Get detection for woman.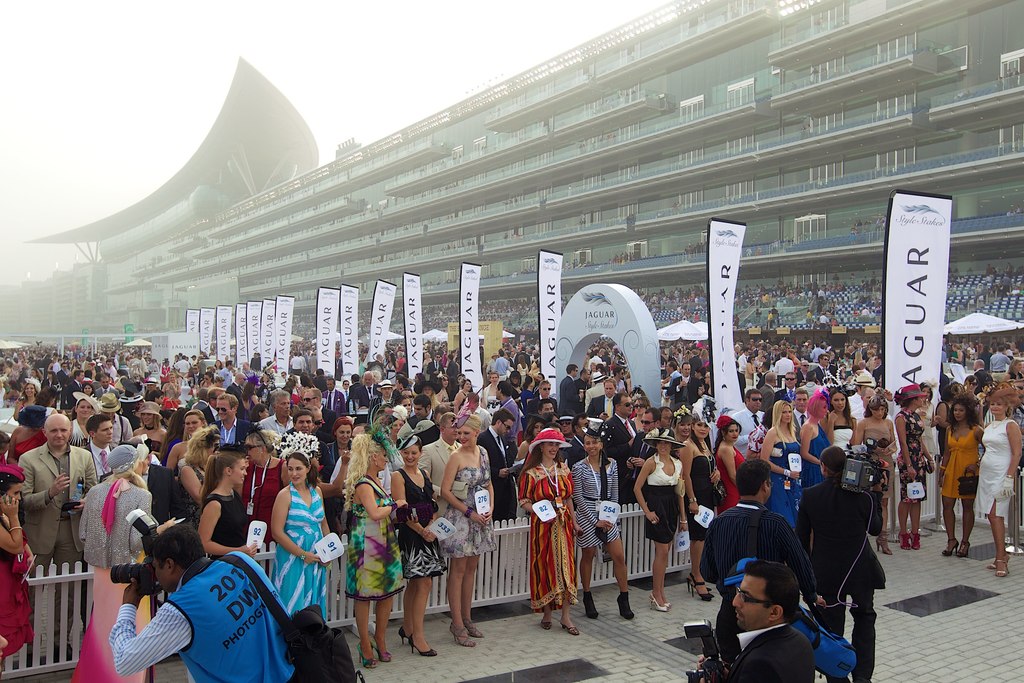
Detection: [left=199, top=371, right=212, bottom=388].
